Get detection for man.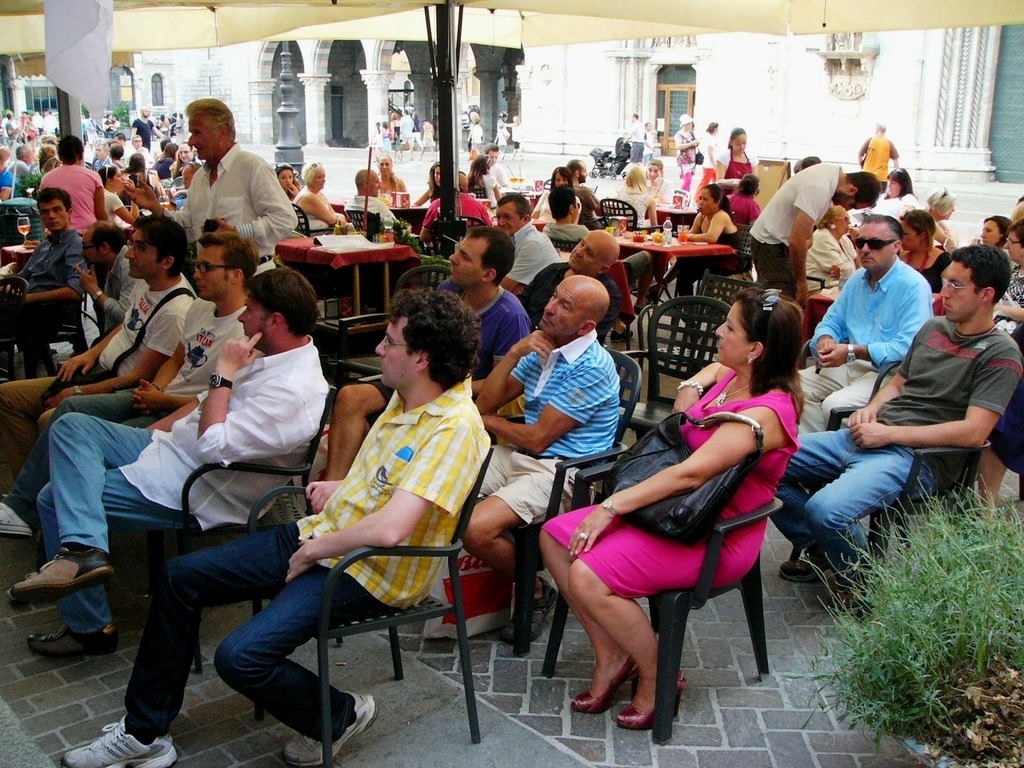
Detection: bbox=(856, 120, 900, 191).
